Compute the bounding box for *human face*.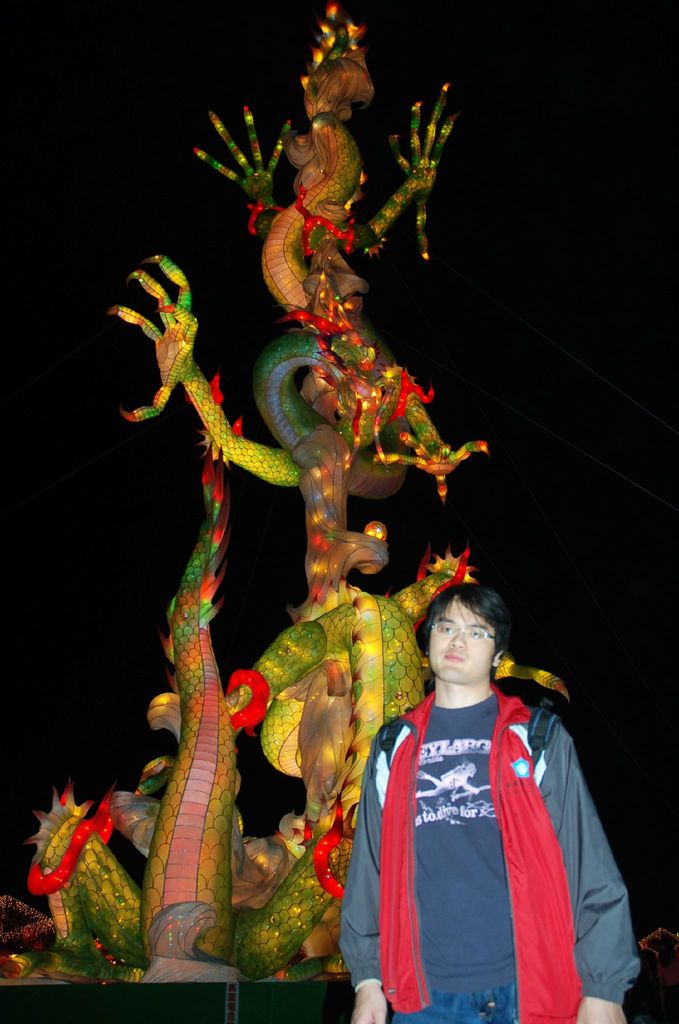
427,595,495,684.
